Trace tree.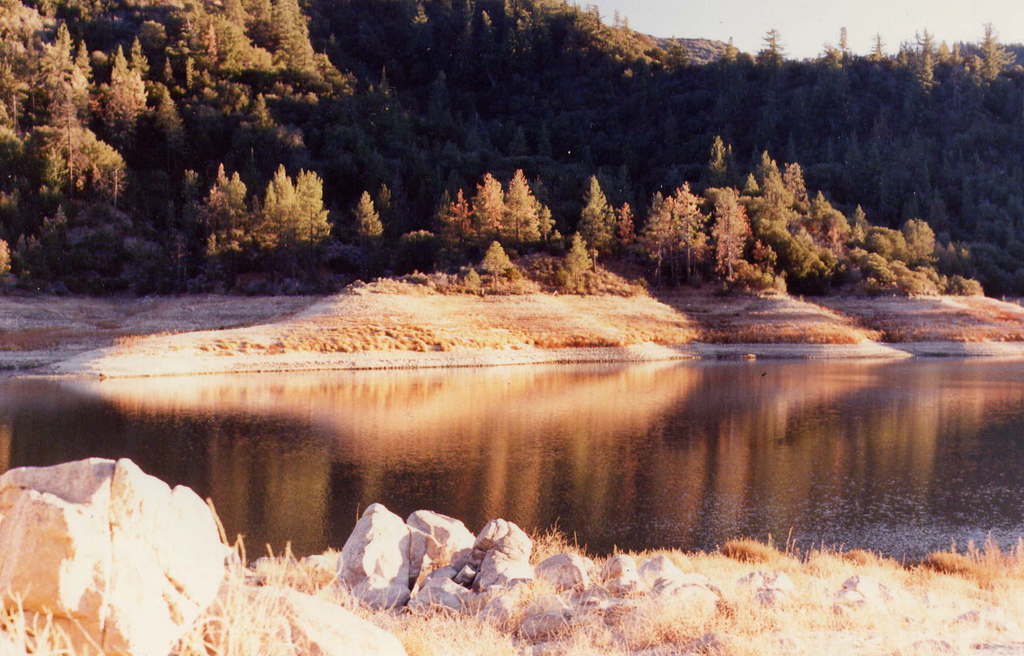
Traced to <bbox>245, 152, 326, 254</bbox>.
